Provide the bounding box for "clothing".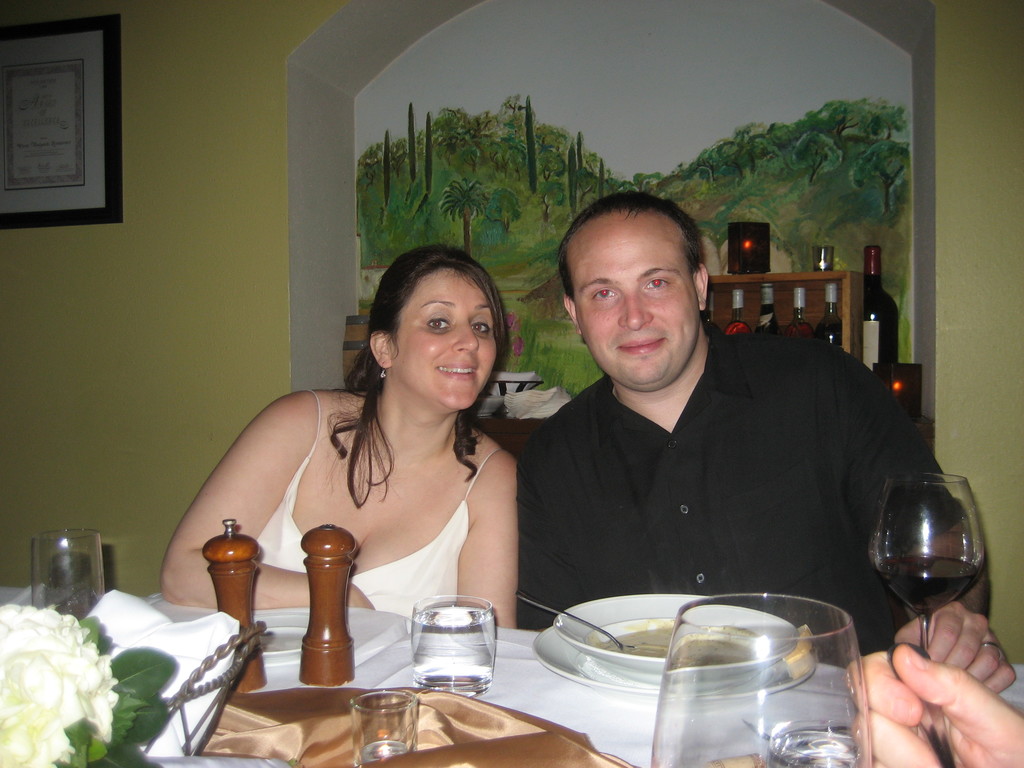
bbox=[252, 370, 523, 634].
